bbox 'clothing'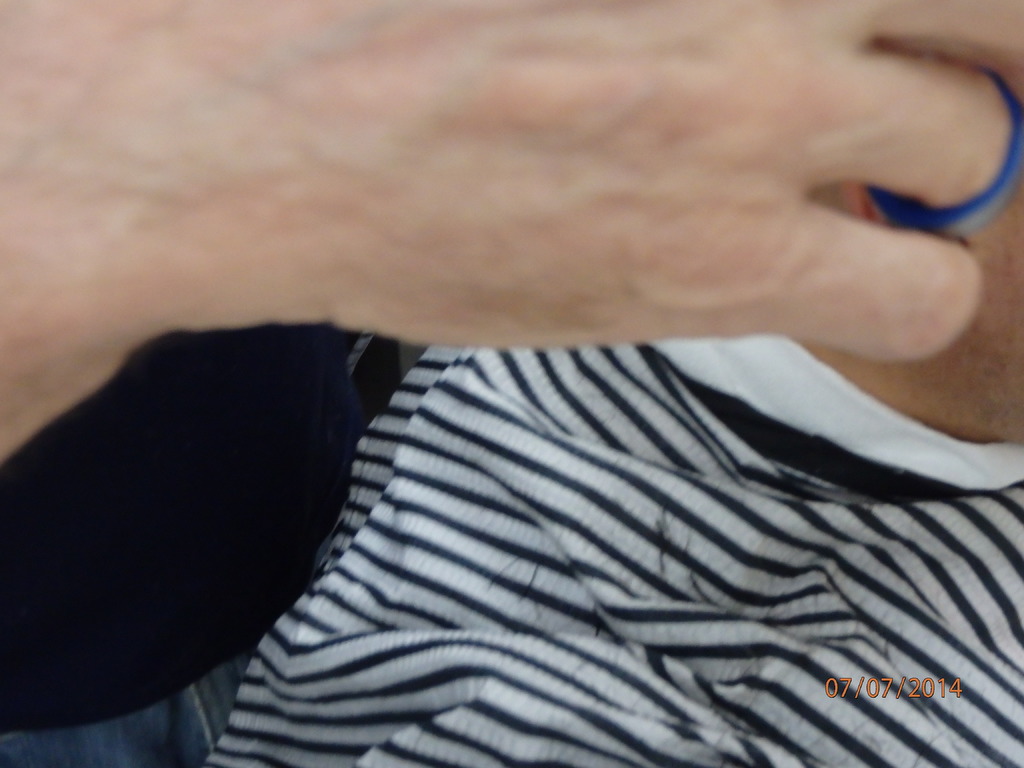
bbox=[0, 326, 404, 767]
